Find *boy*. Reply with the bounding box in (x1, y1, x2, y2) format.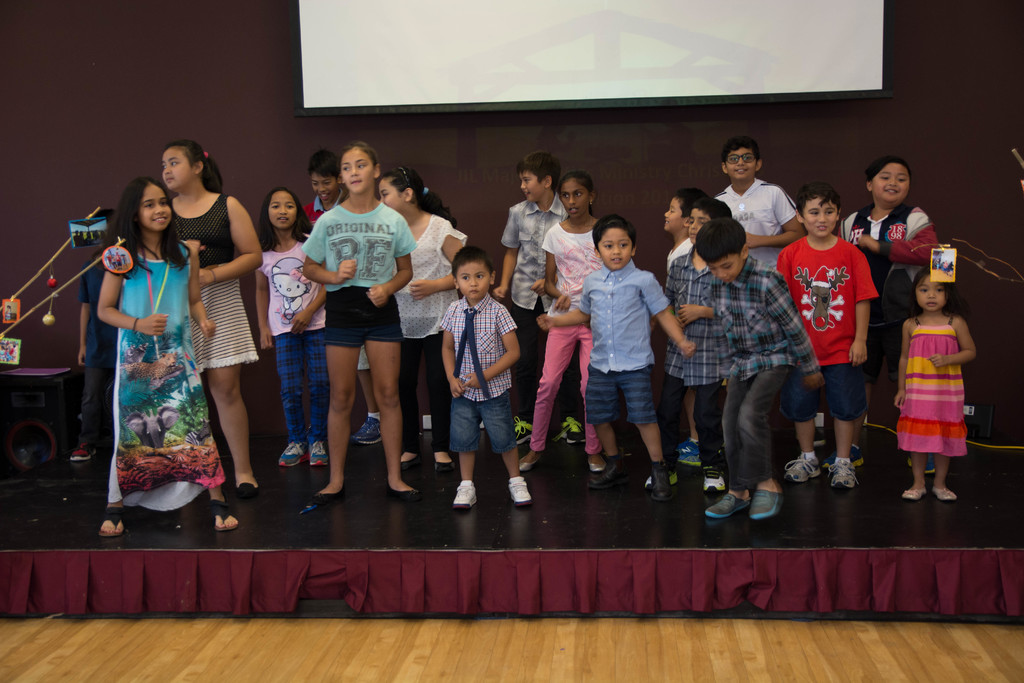
(775, 190, 879, 492).
